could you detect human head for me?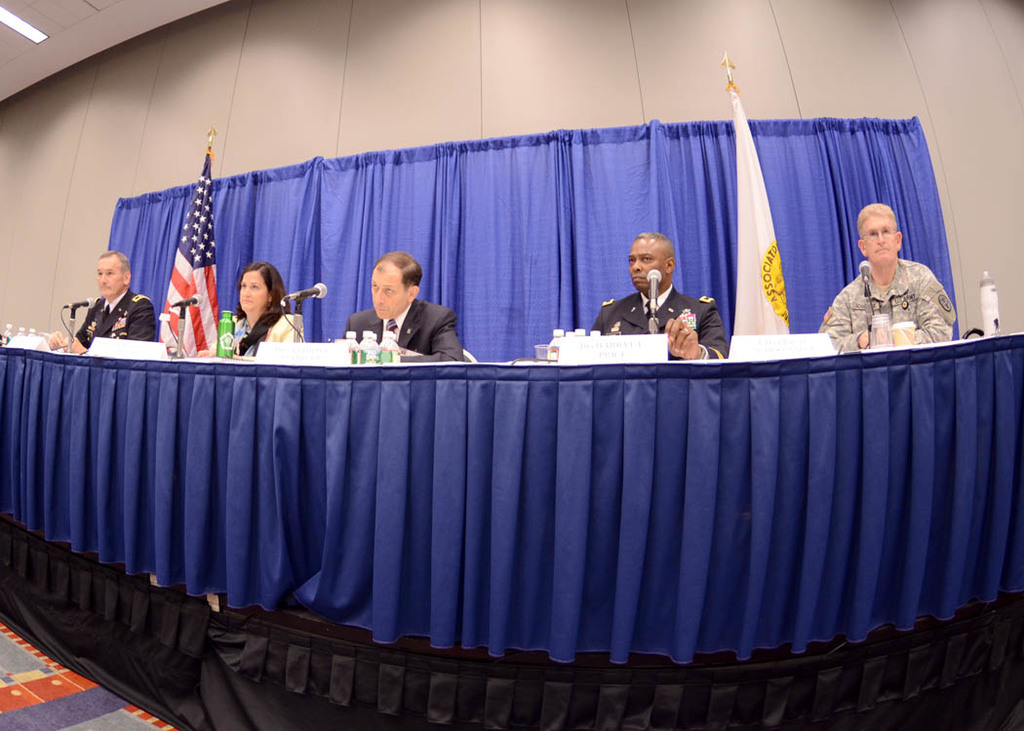
Detection result: box=[366, 245, 433, 317].
